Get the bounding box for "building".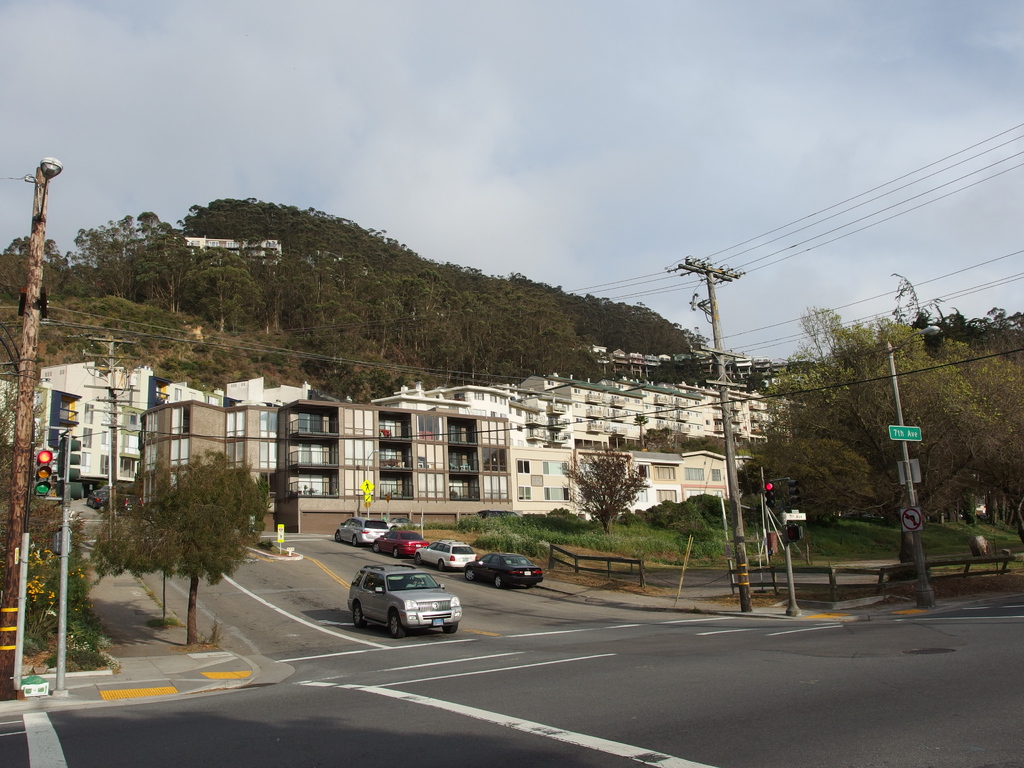
x1=29 y1=347 x2=140 y2=513.
